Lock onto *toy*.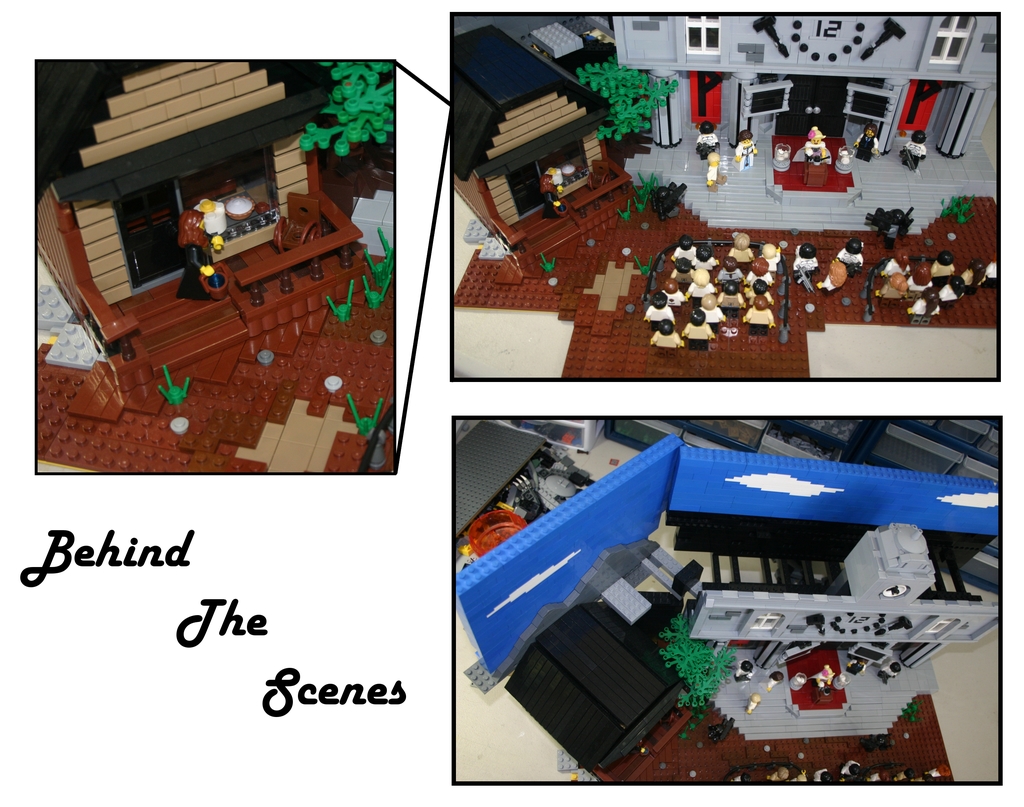
Locked: [x1=651, y1=319, x2=678, y2=346].
